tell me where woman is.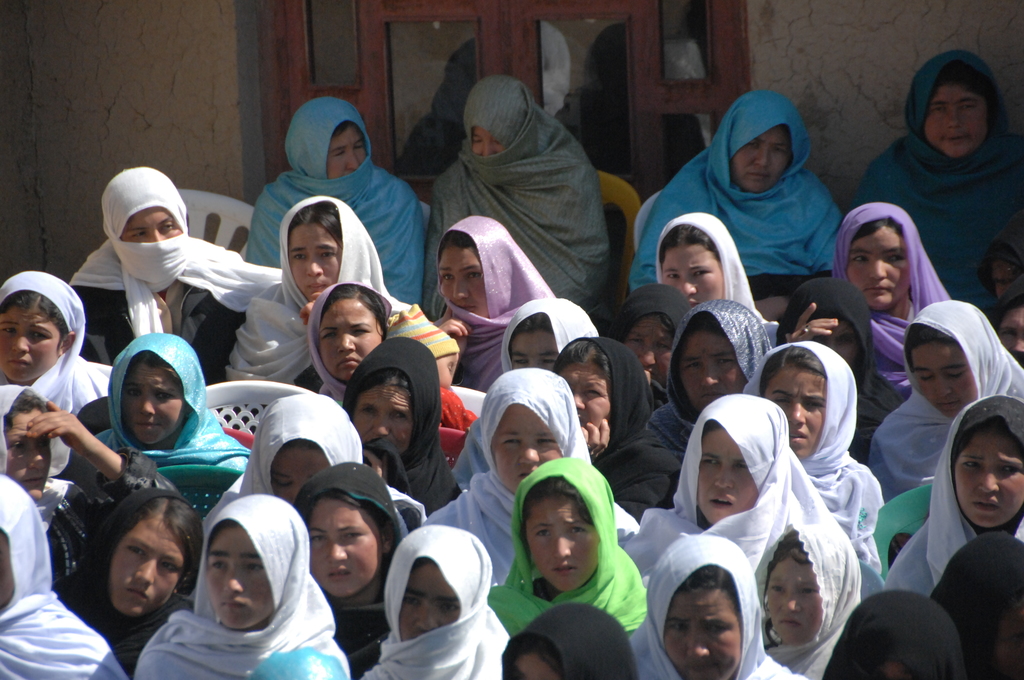
woman is at detection(847, 45, 1023, 305).
